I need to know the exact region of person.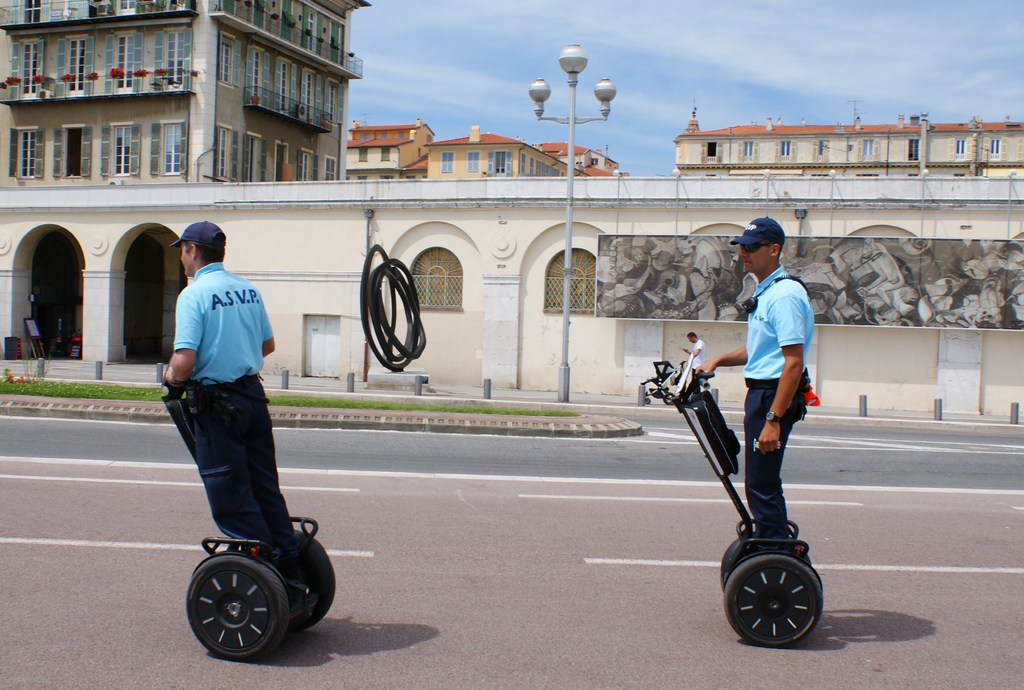
Region: (161, 219, 301, 574).
